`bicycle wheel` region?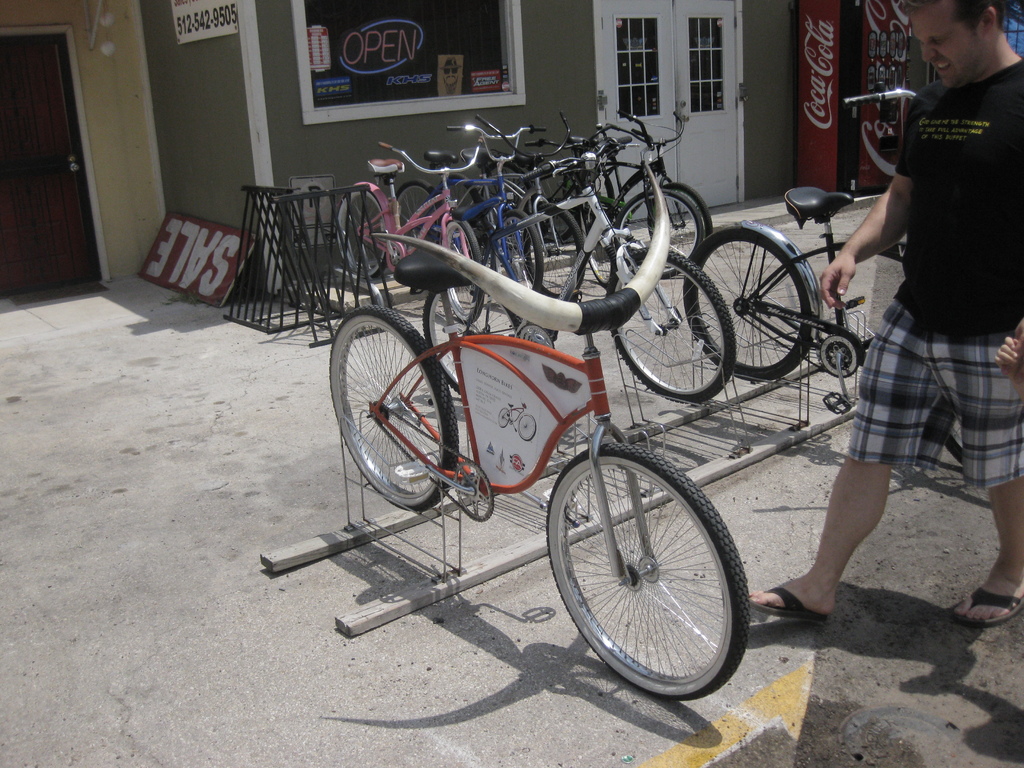
545,445,744,702
